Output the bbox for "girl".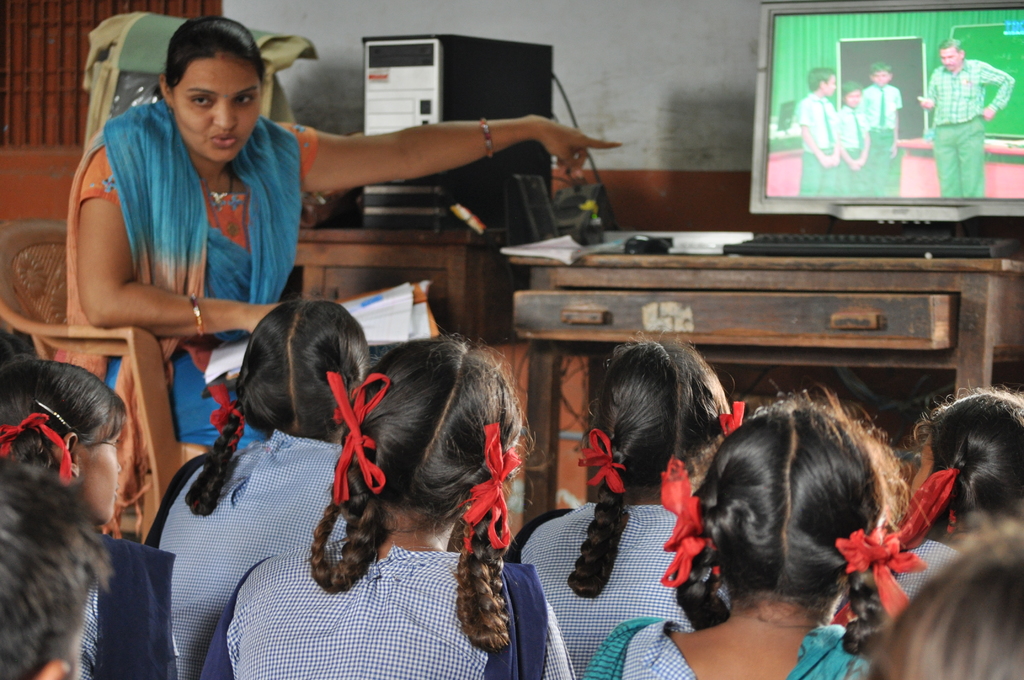
<bbox>140, 300, 359, 679</bbox>.
